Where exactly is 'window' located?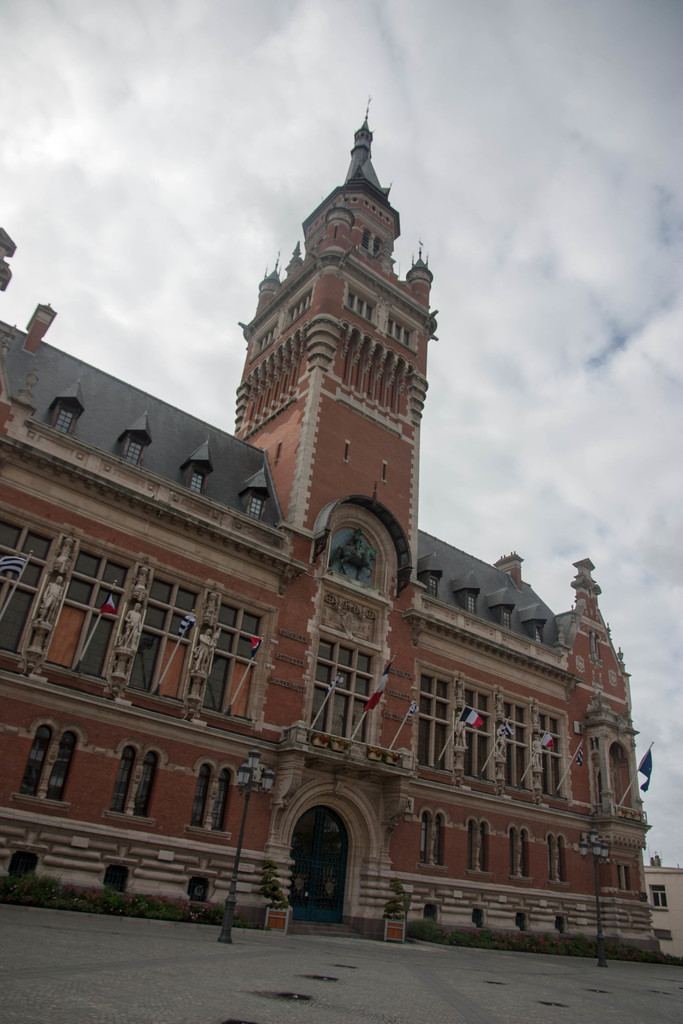
Its bounding box is l=456, t=684, r=488, b=790.
